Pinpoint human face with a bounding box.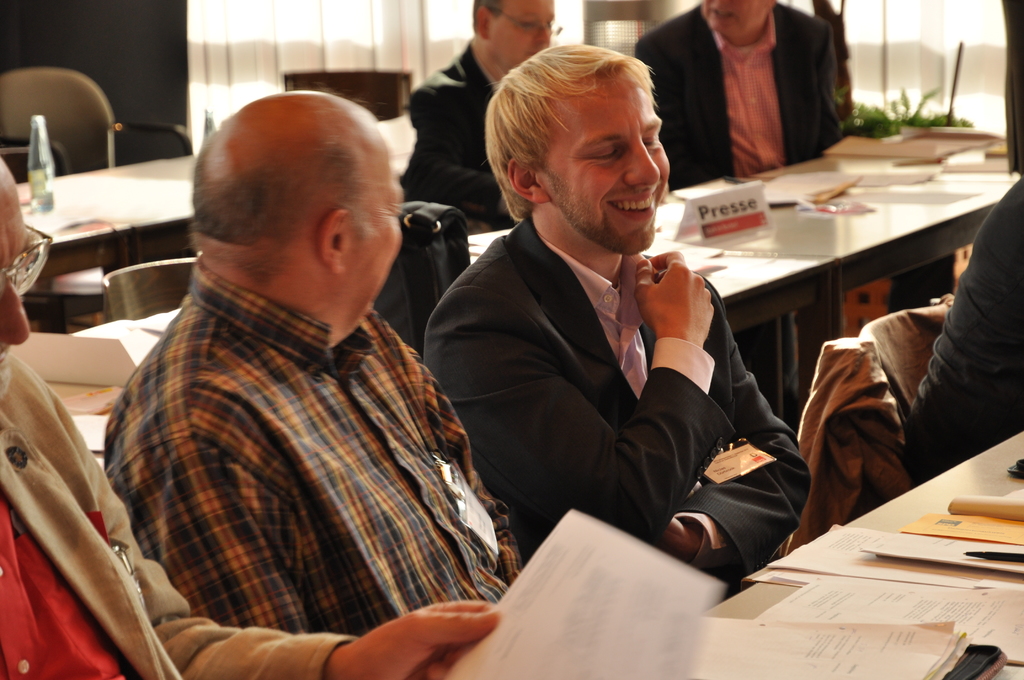
<box>346,138,401,325</box>.
